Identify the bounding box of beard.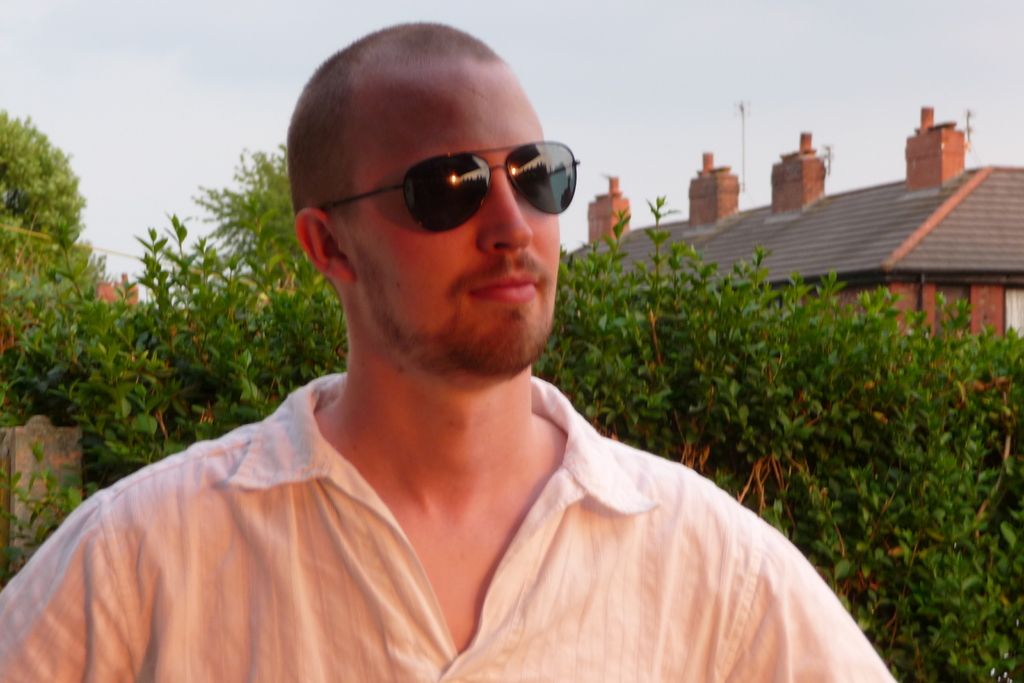
353,246,556,379.
